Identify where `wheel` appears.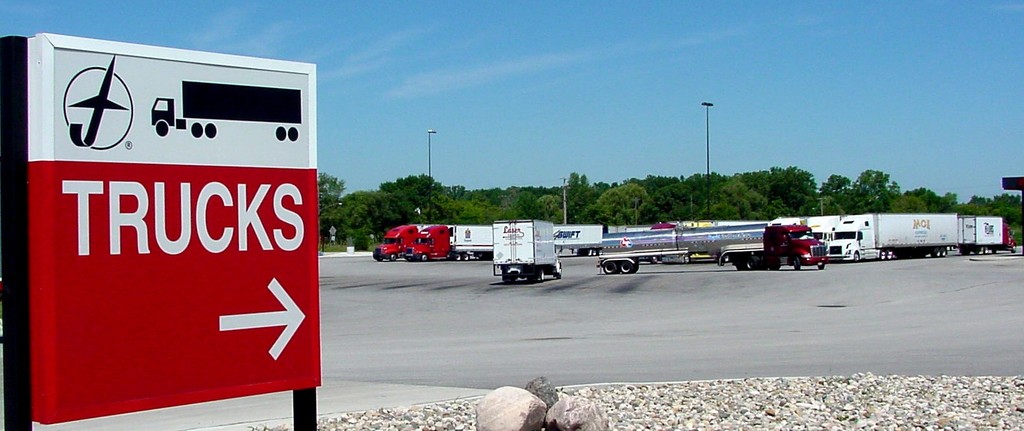
Appears at (463, 253, 470, 260).
